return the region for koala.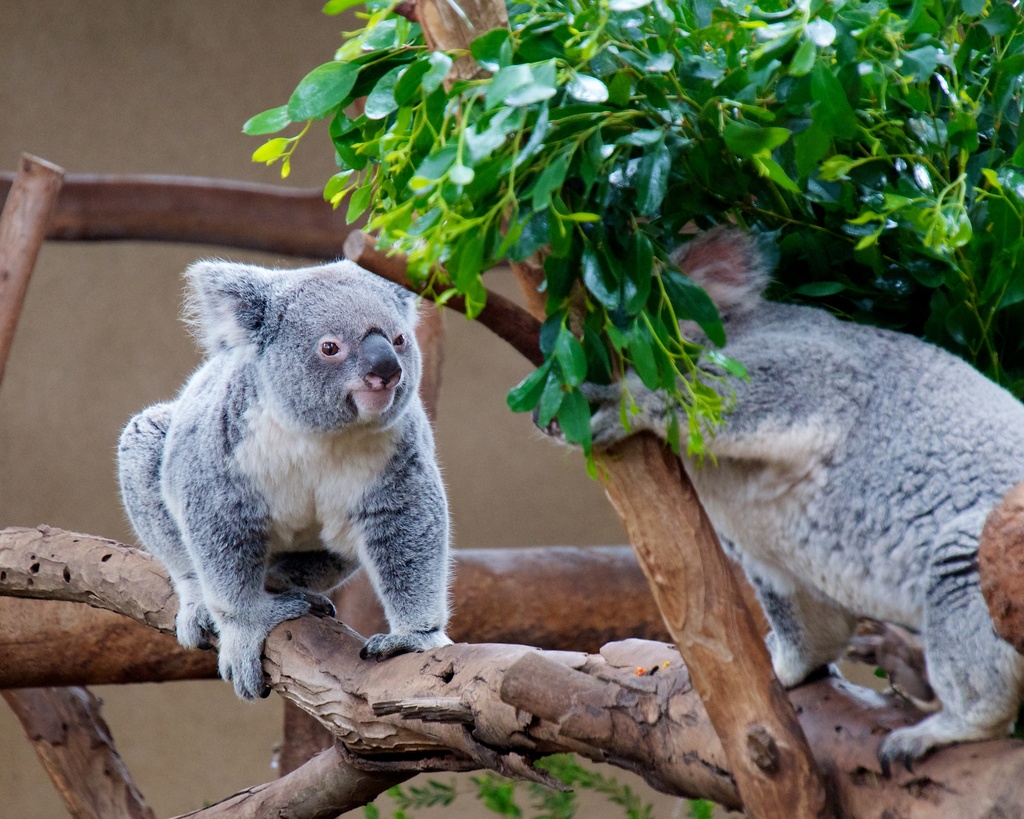
[left=113, top=259, right=454, bottom=700].
